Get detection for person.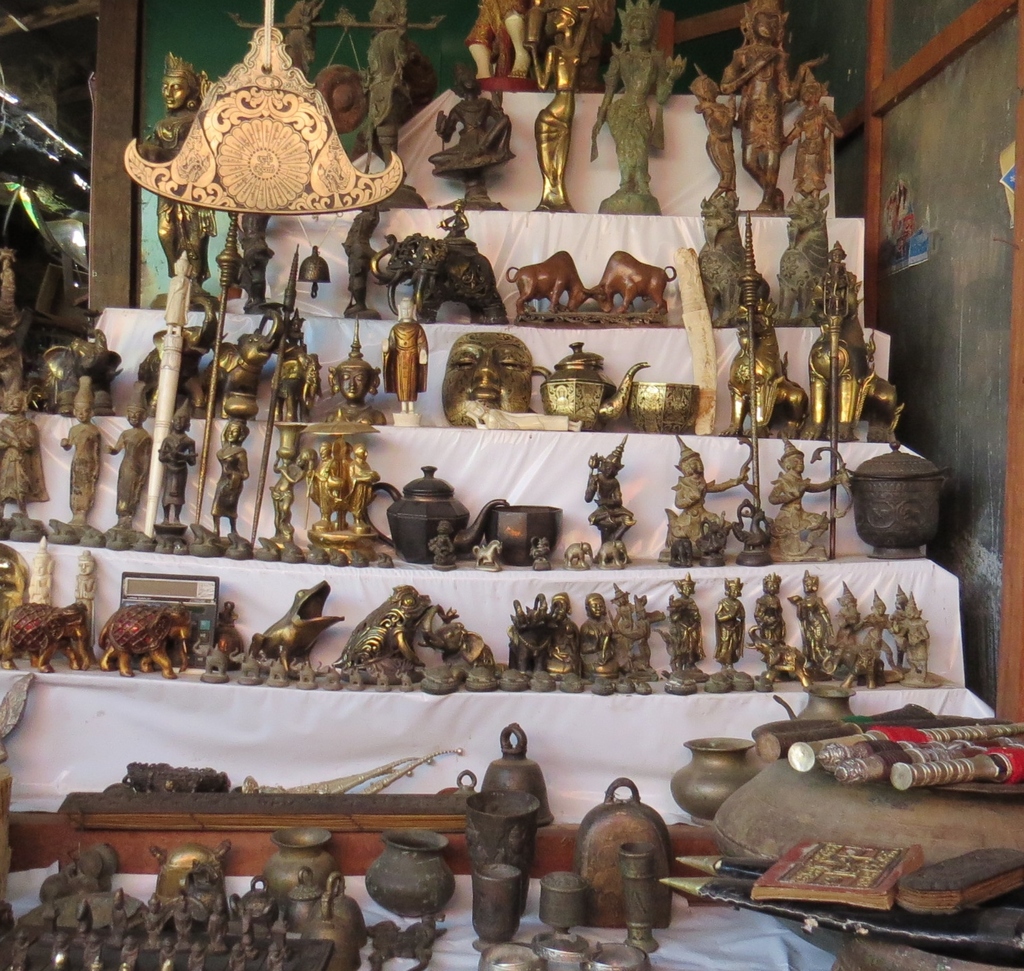
Detection: box=[665, 432, 748, 540].
